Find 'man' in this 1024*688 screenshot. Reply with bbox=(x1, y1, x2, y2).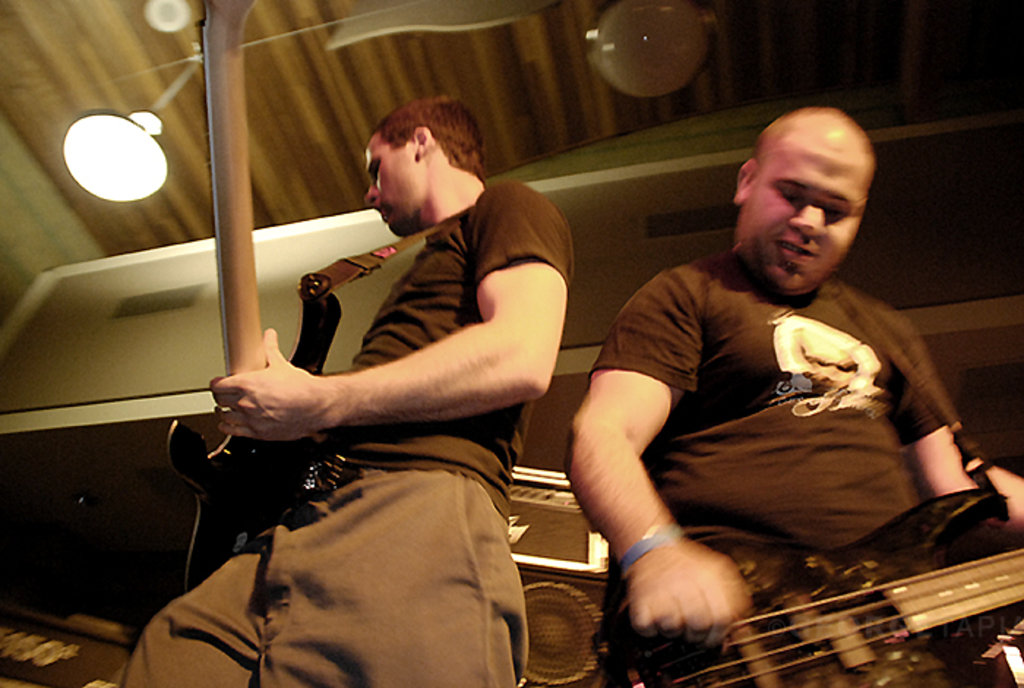
bbox=(569, 94, 1023, 687).
